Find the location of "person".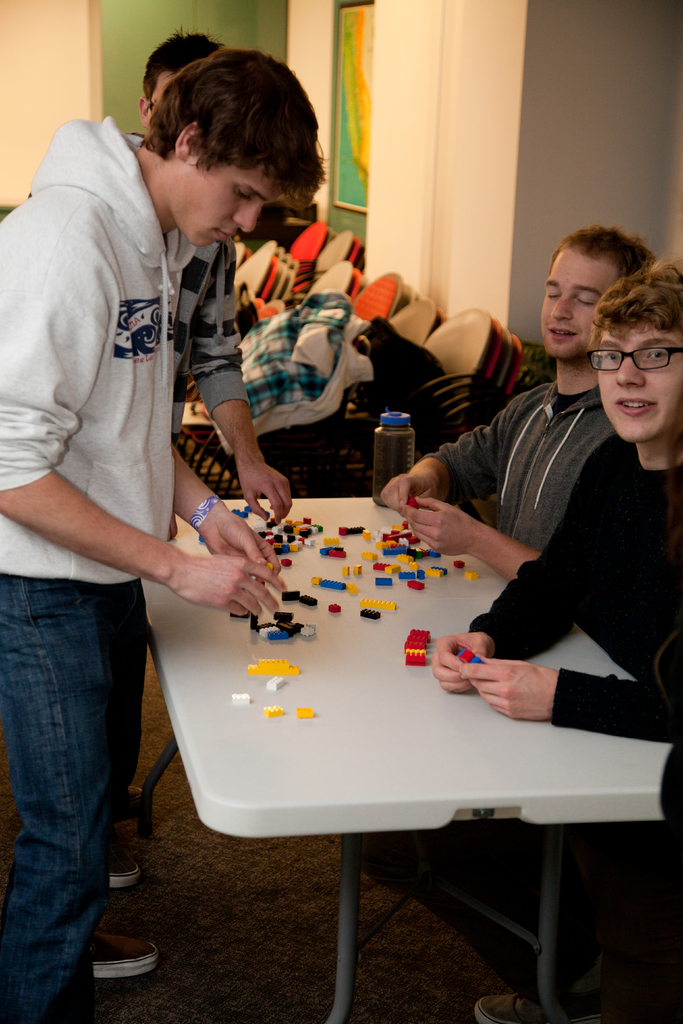
Location: bbox=[122, 35, 229, 885].
